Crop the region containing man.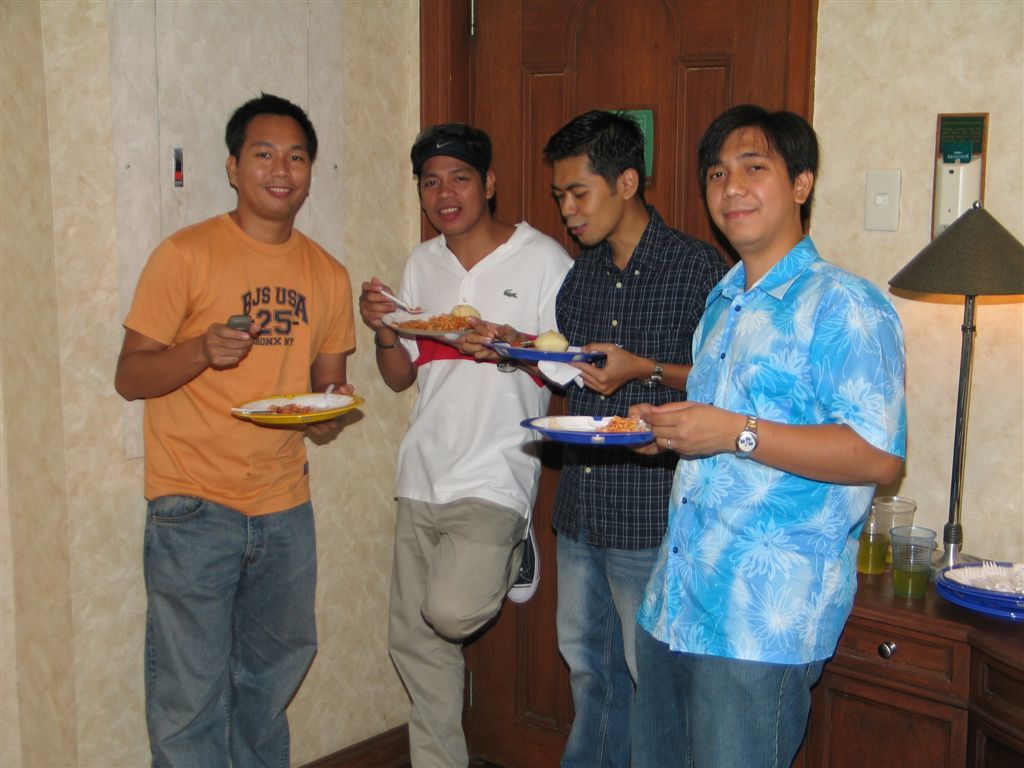
Crop region: detection(113, 99, 374, 754).
